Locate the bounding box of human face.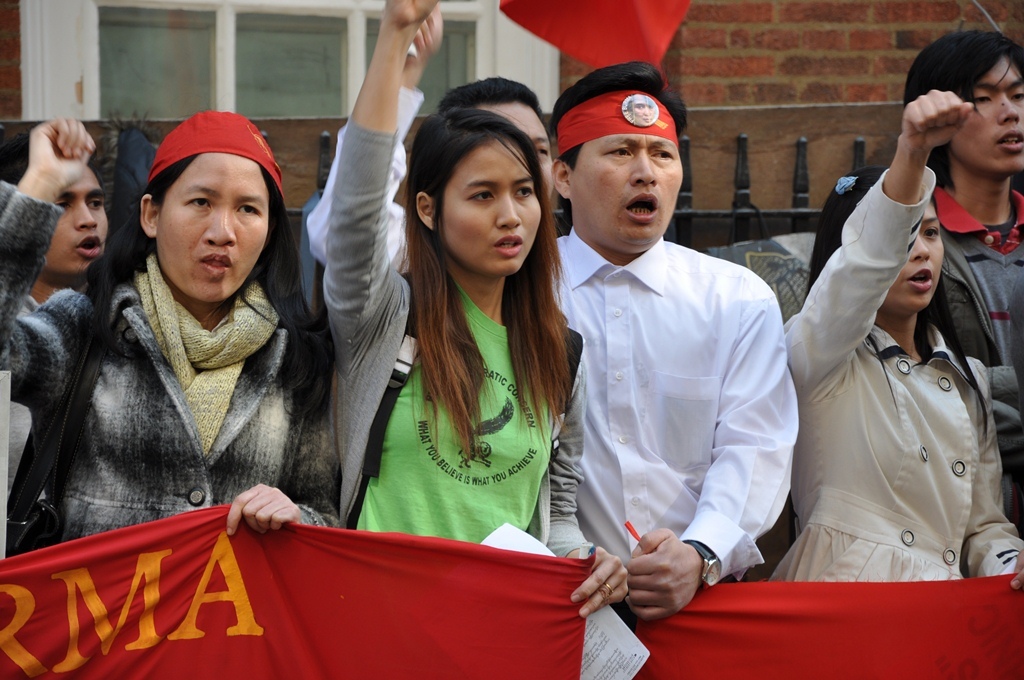
Bounding box: [left=152, top=151, right=266, bottom=300].
